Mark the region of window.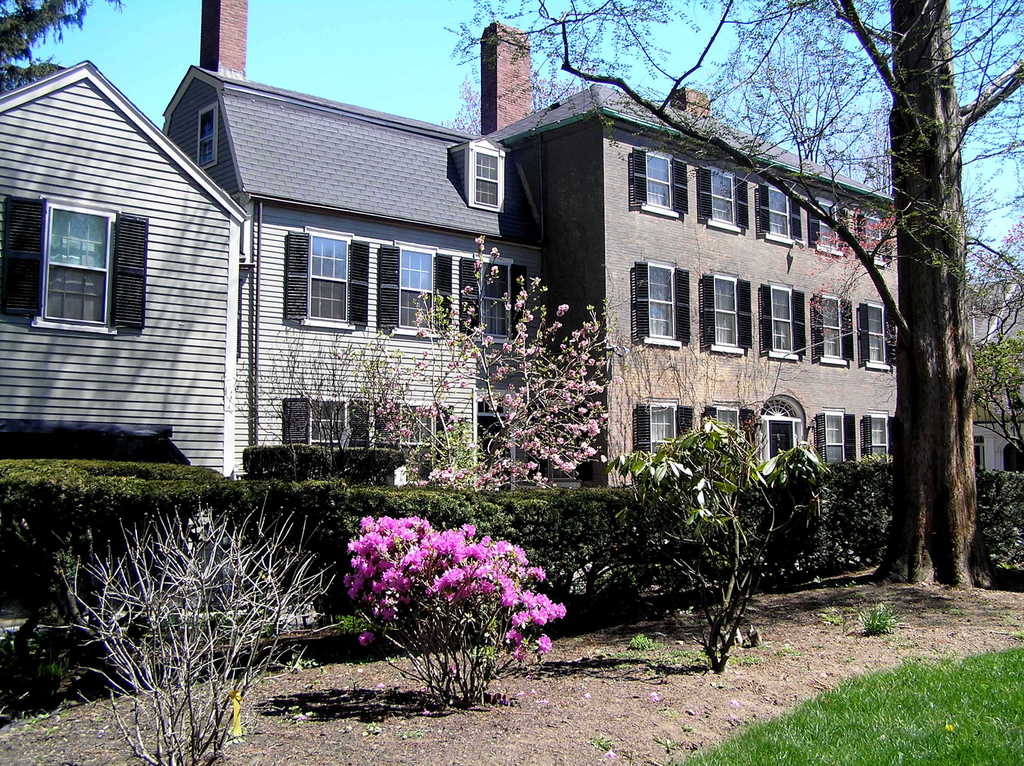
Region: locate(468, 148, 496, 202).
